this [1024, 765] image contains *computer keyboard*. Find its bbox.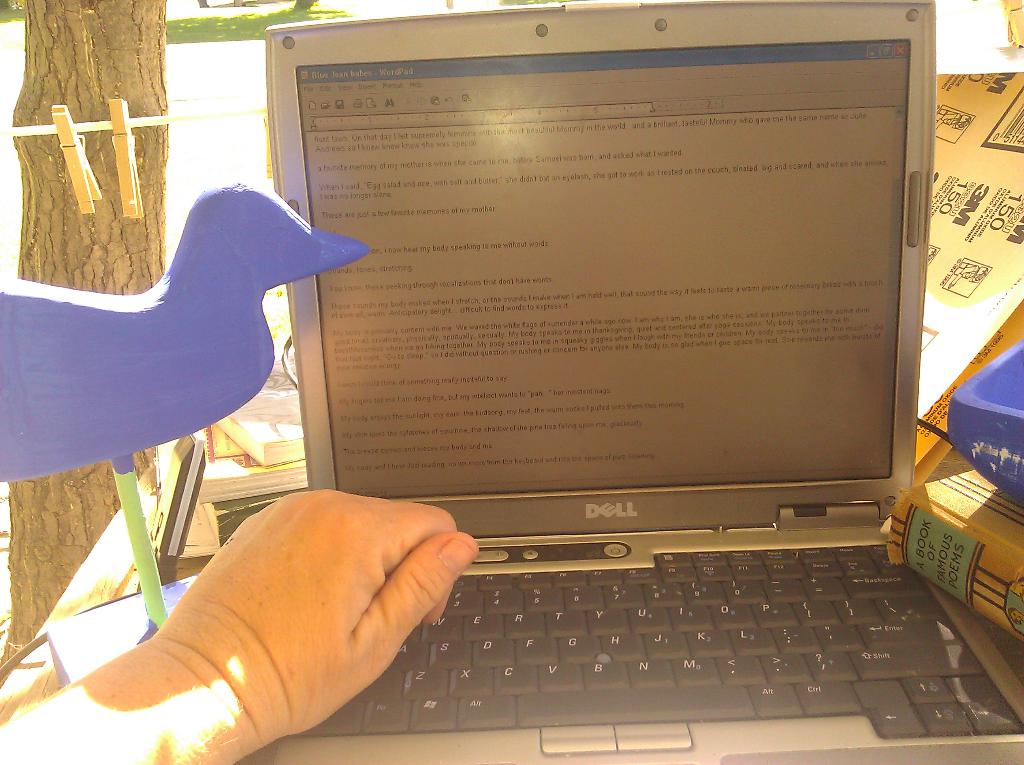
x1=298, y1=539, x2=1023, y2=737.
